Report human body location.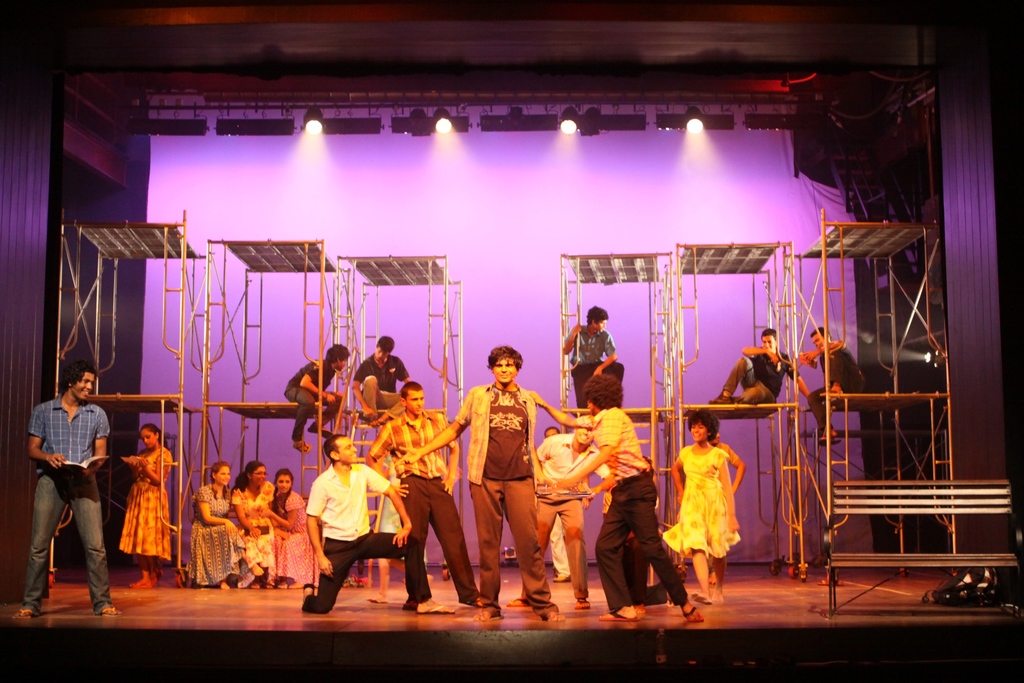
Report: (117,431,170,594).
